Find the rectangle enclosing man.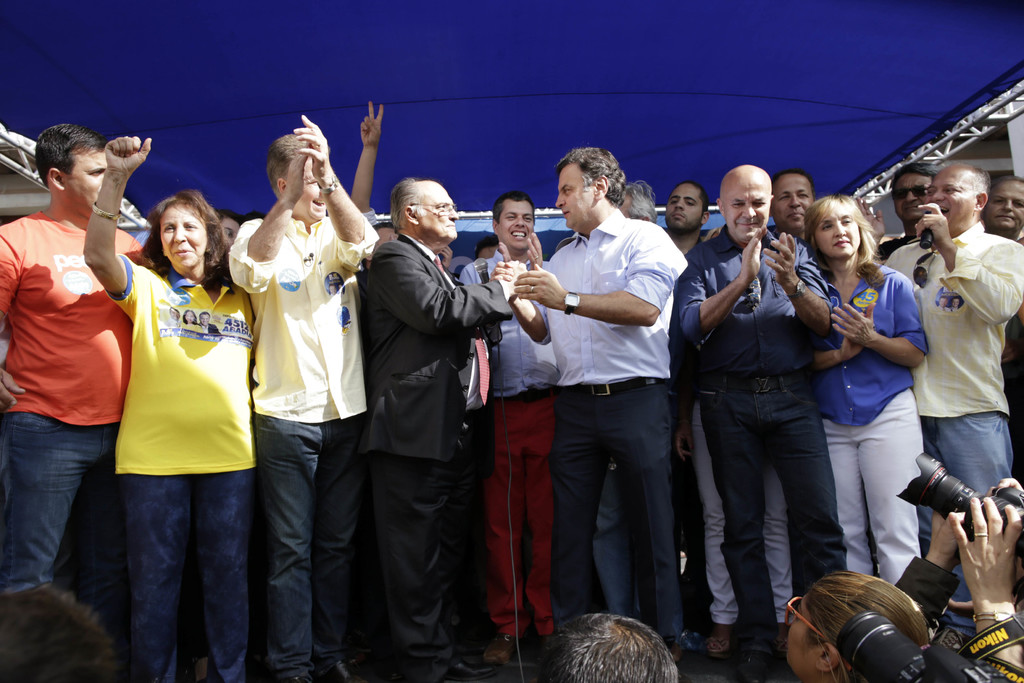
{"left": 0, "top": 131, "right": 161, "bottom": 601}.
